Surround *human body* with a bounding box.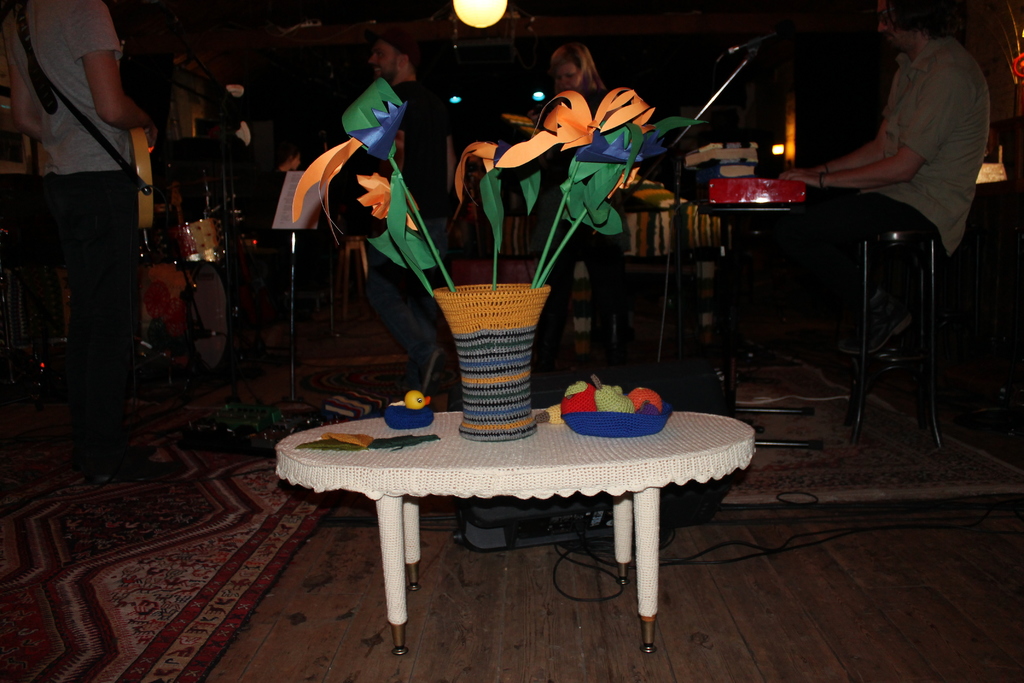
20,0,163,507.
